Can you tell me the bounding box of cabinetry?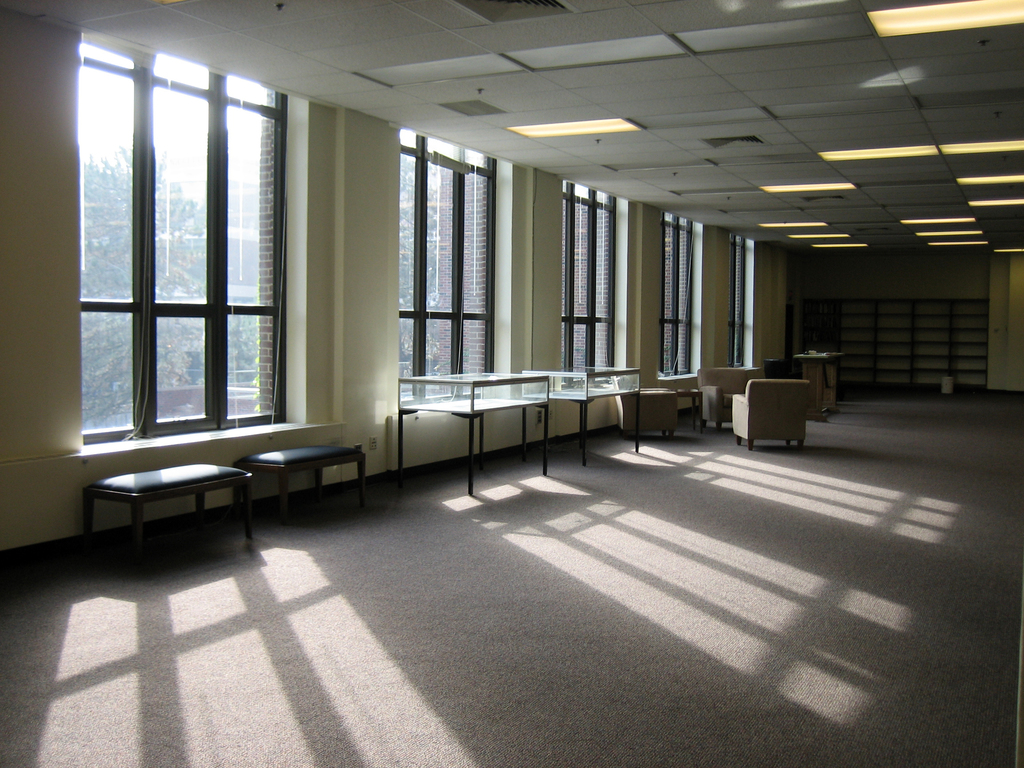
left=618, top=381, right=697, bottom=431.
